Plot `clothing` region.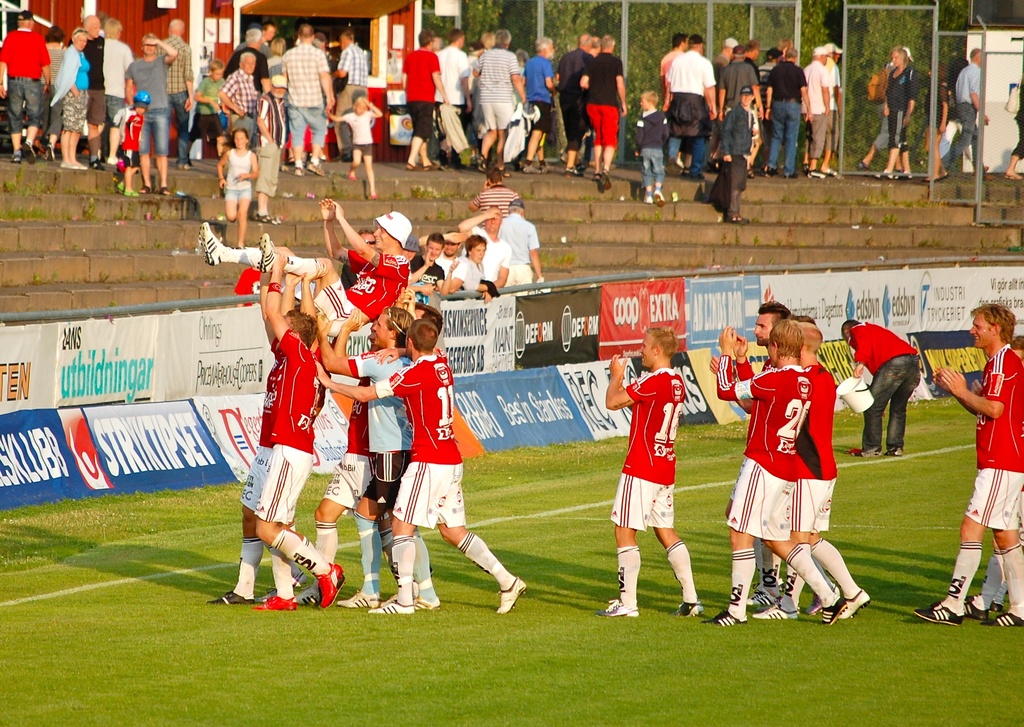
Plotted at [53, 42, 88, 93].
